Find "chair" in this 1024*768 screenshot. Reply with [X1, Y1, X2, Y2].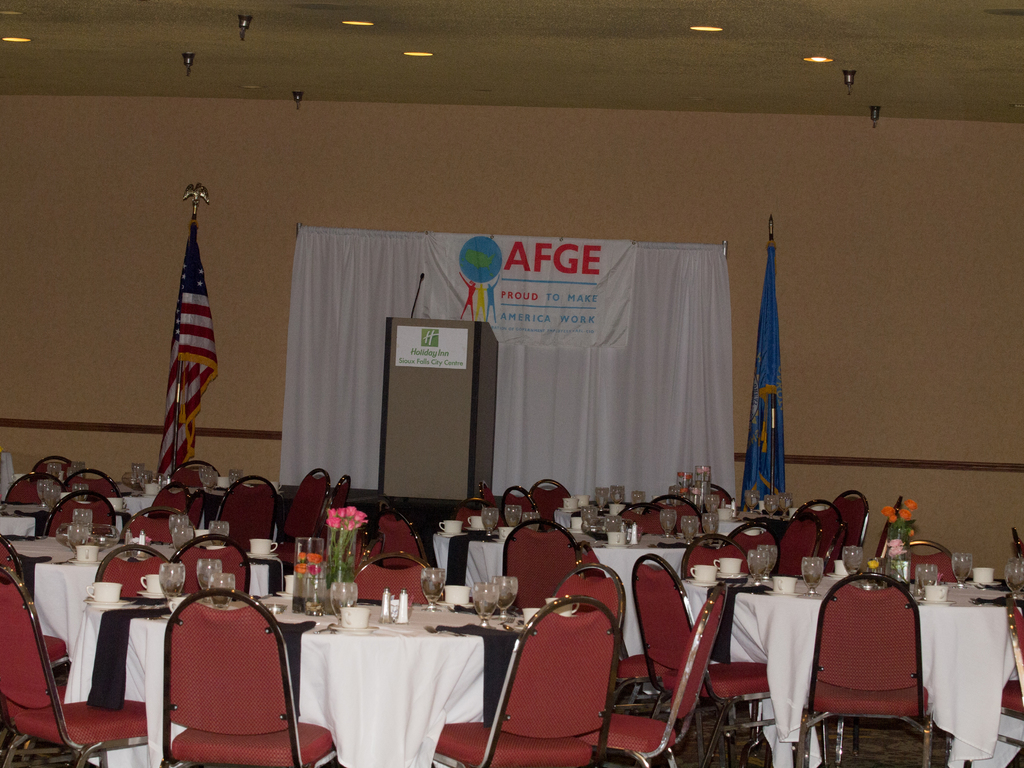
[0, 541, 81, 766].
